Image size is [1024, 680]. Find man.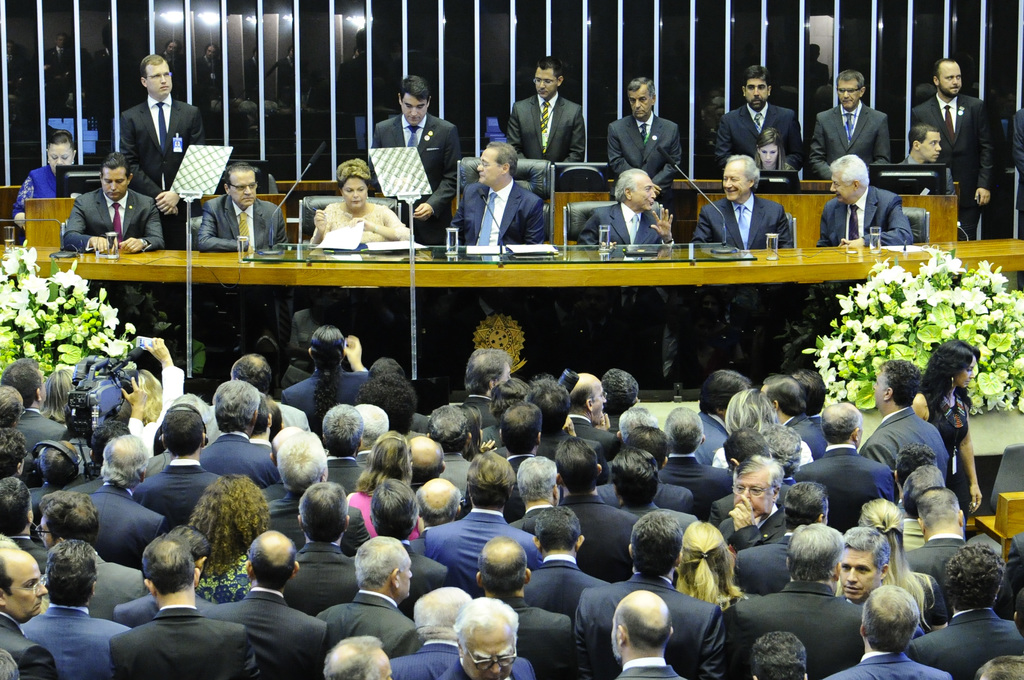
<box>662,399,729,517</box>.
